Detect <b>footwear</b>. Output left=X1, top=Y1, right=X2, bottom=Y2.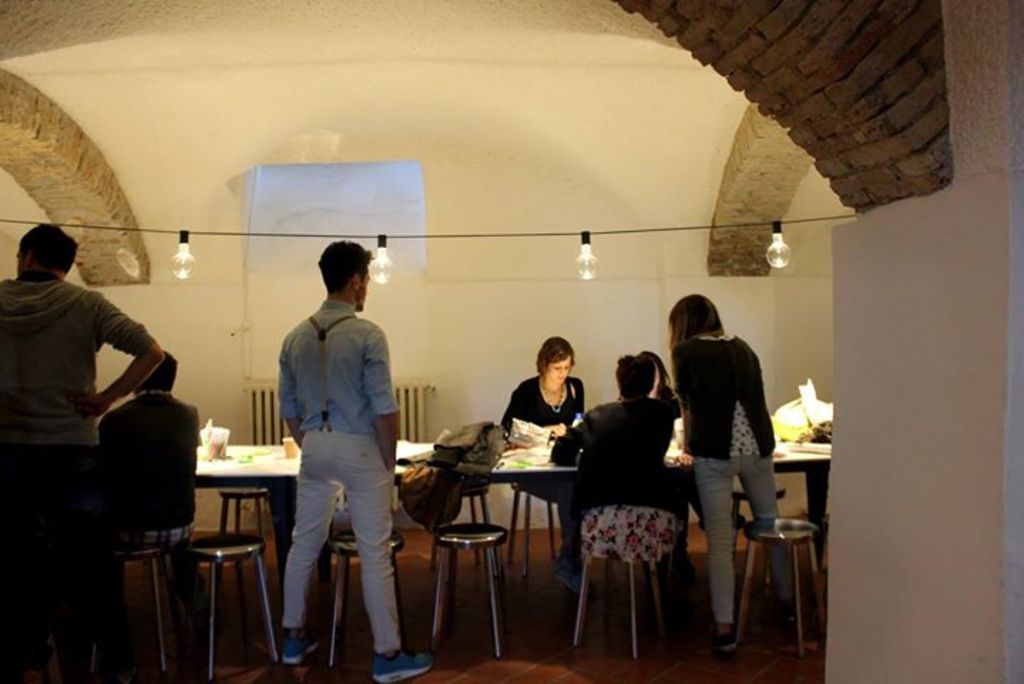
left=275, top=633, right=323, bottom=677.
